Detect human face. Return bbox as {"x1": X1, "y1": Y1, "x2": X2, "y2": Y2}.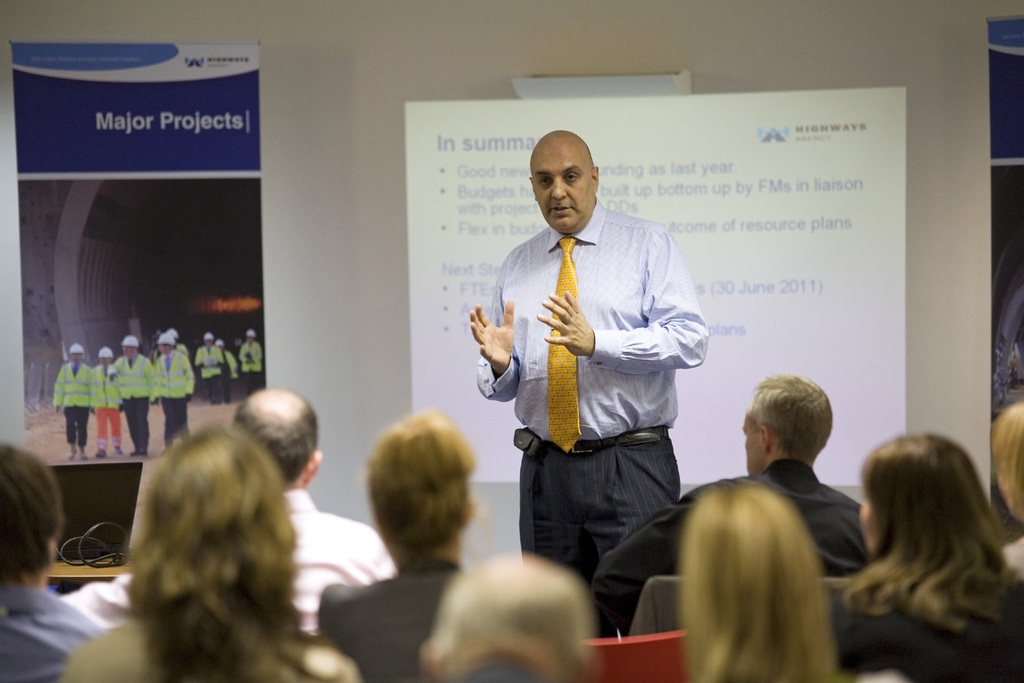
{"x1": 535, "y1": 142, "x2": 593, "y2": 236}.
